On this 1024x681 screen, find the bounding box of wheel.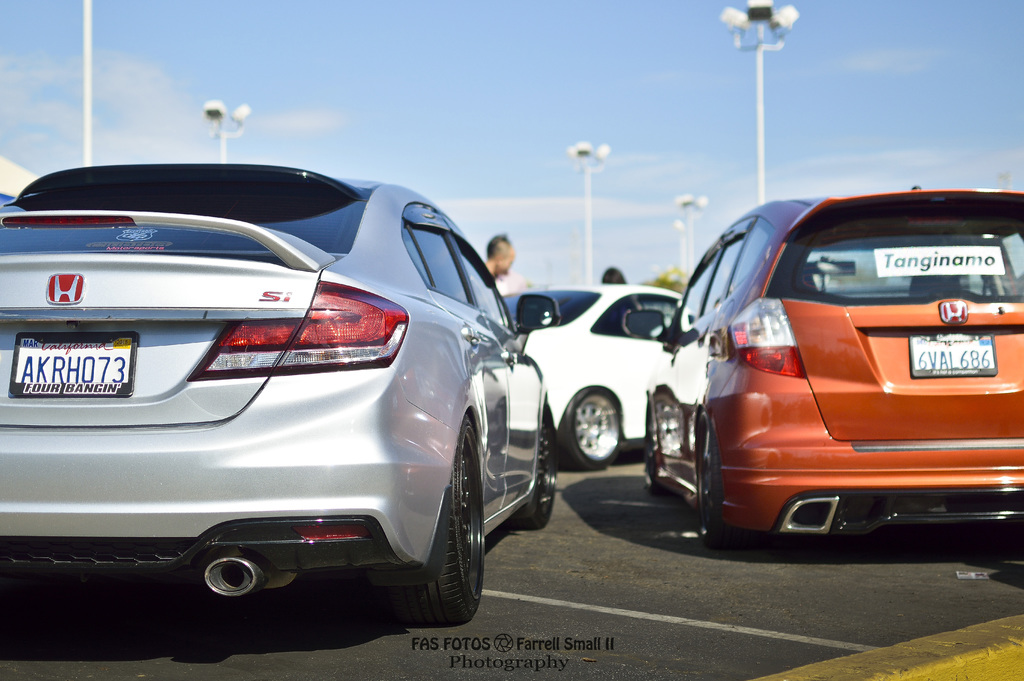
Bounding box: box(643, 397, 666, 495).
